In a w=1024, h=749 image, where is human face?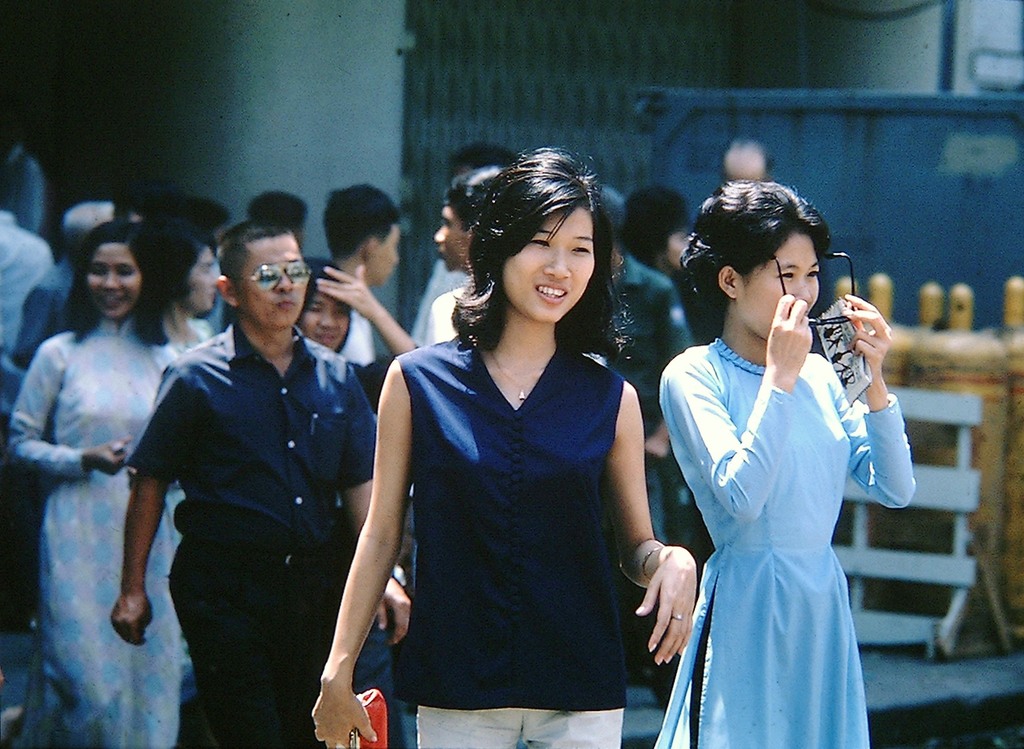
box(435, 197, 472, 269).
